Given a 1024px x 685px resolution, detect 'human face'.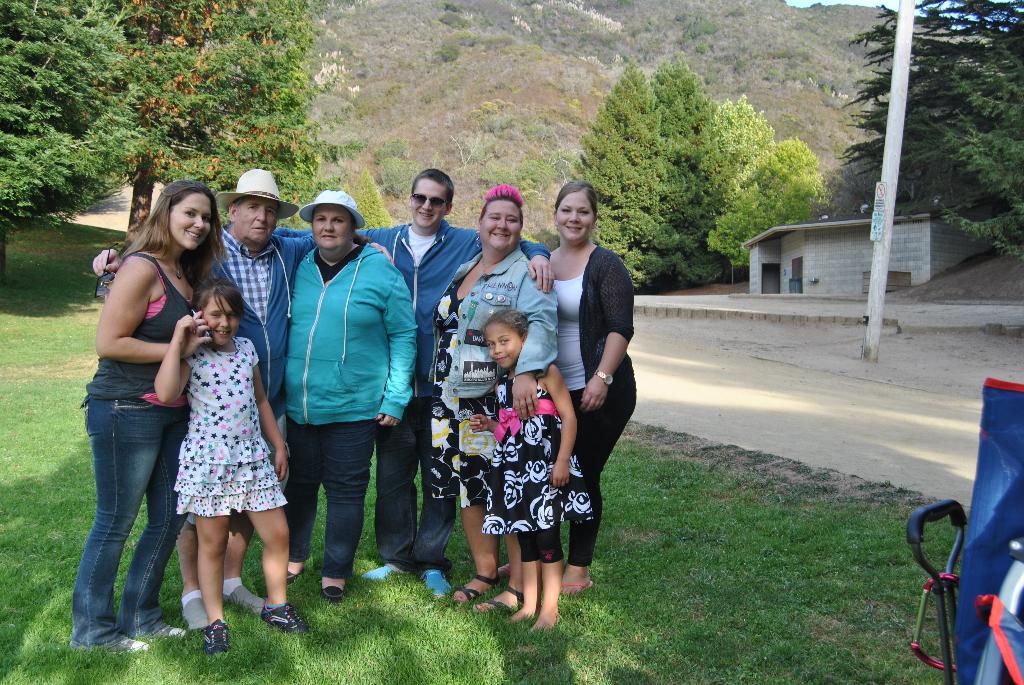
rect(171, 193, 209, 255).
